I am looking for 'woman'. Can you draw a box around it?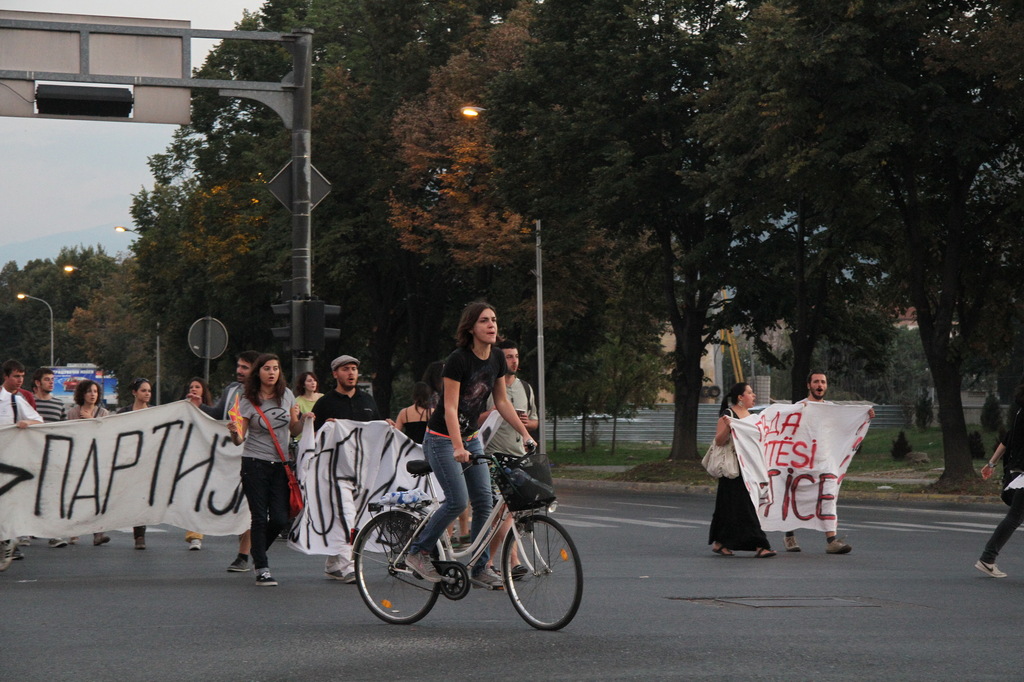
Sure, the bounding box is <region>178, 381, 214, 551</region>.
